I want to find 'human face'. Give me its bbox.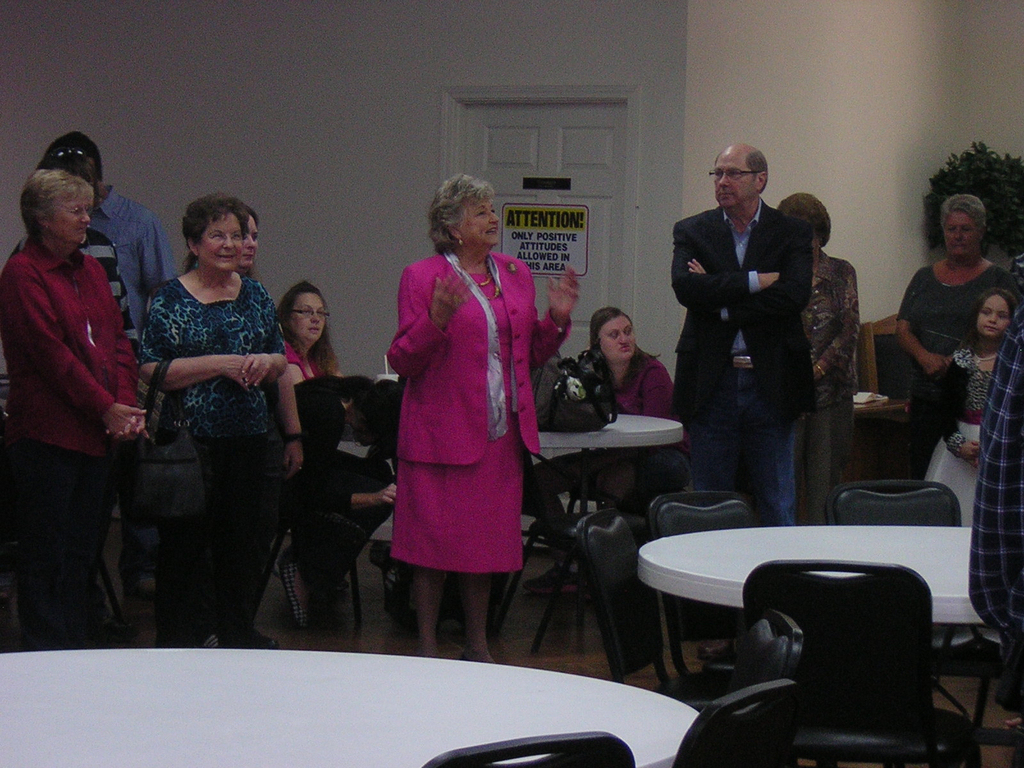
(left=246, top=216, right=257, bottom=265).
